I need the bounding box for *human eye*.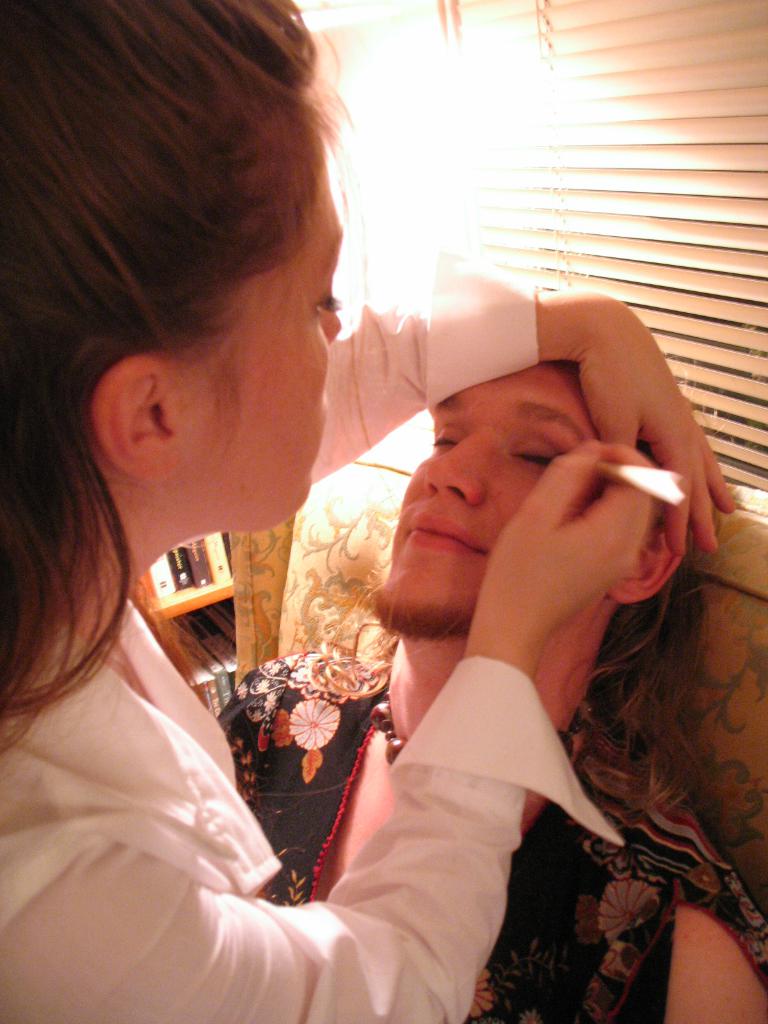
Here it is: detection(305, 284, 345, 328).
